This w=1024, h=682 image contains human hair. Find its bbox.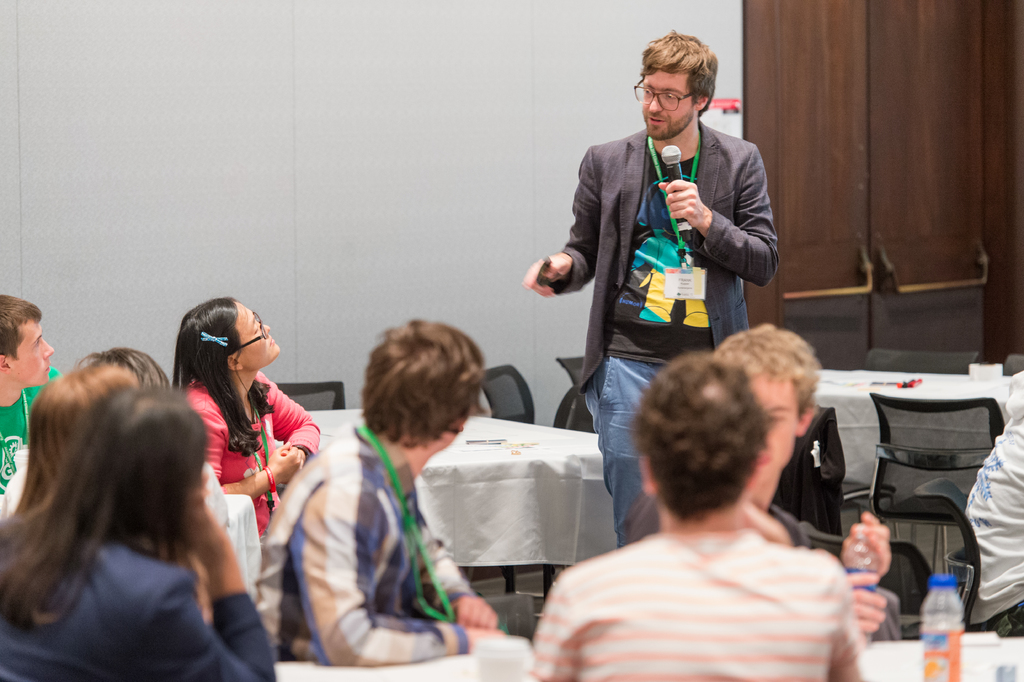
box(638, 26, 721, 113).
